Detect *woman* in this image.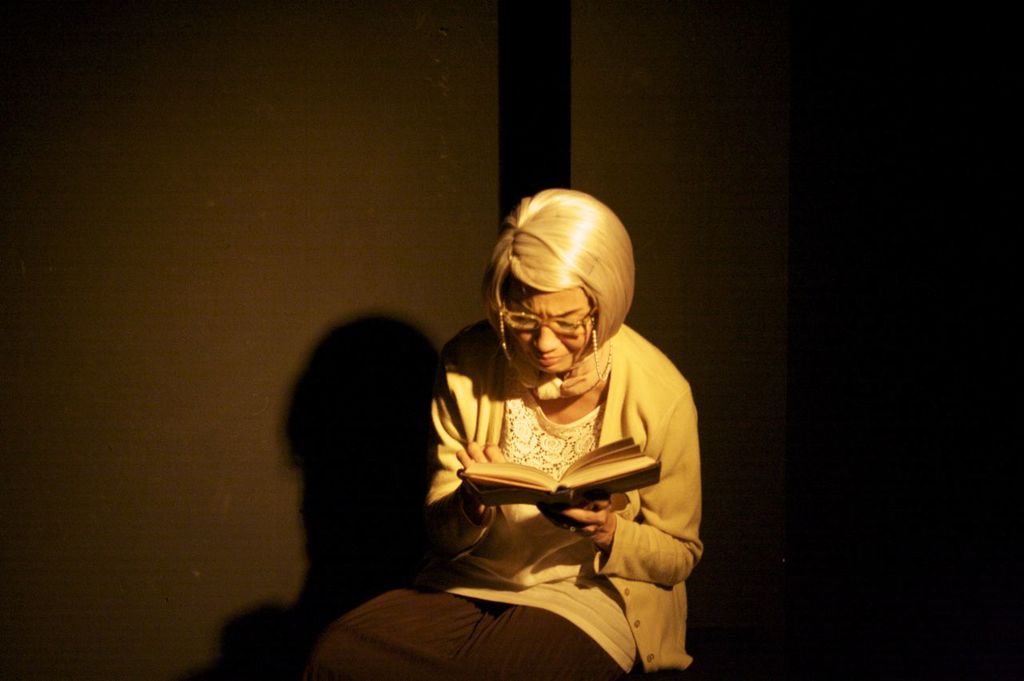
Detection: 318/174/720/667.
